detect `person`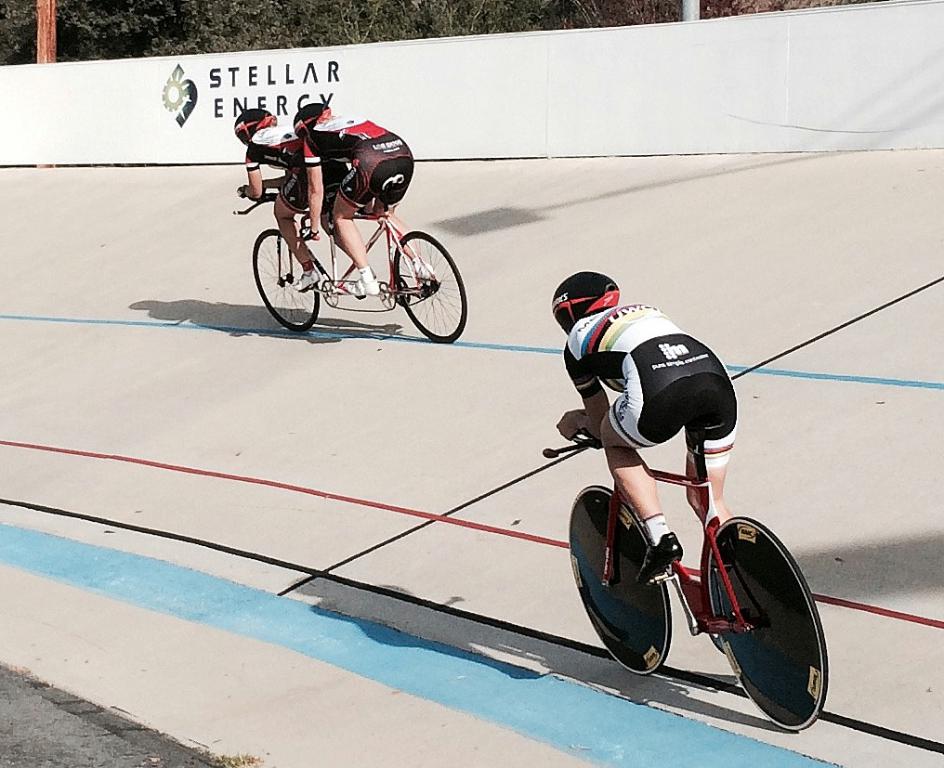
<box>295,97,437,298</box>
